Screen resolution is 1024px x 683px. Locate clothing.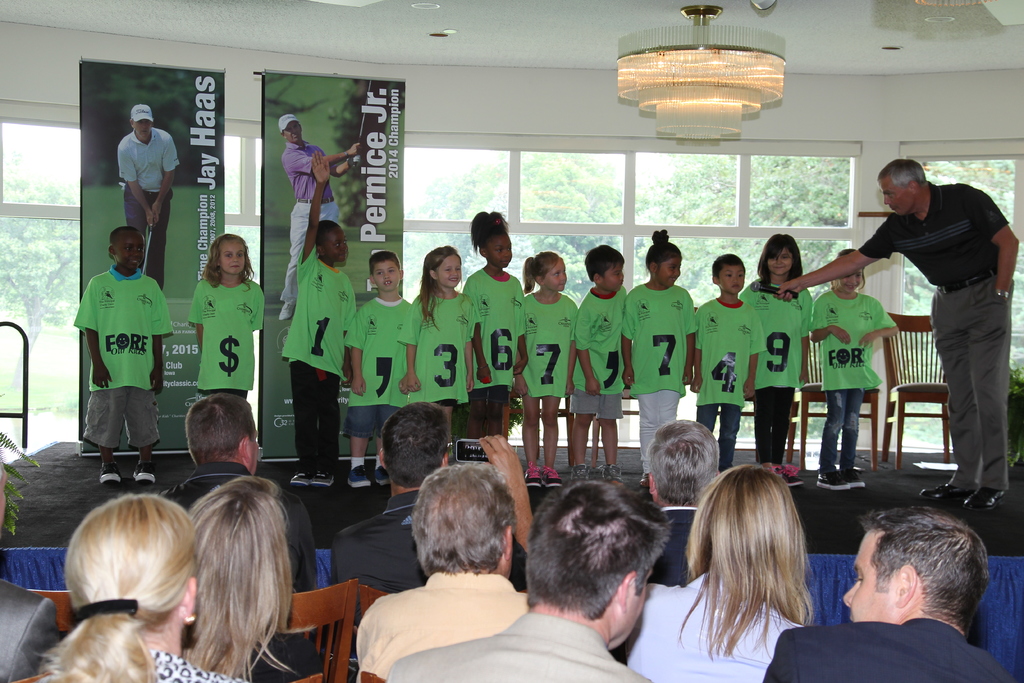
bbox(387, 607, 652, 682).
